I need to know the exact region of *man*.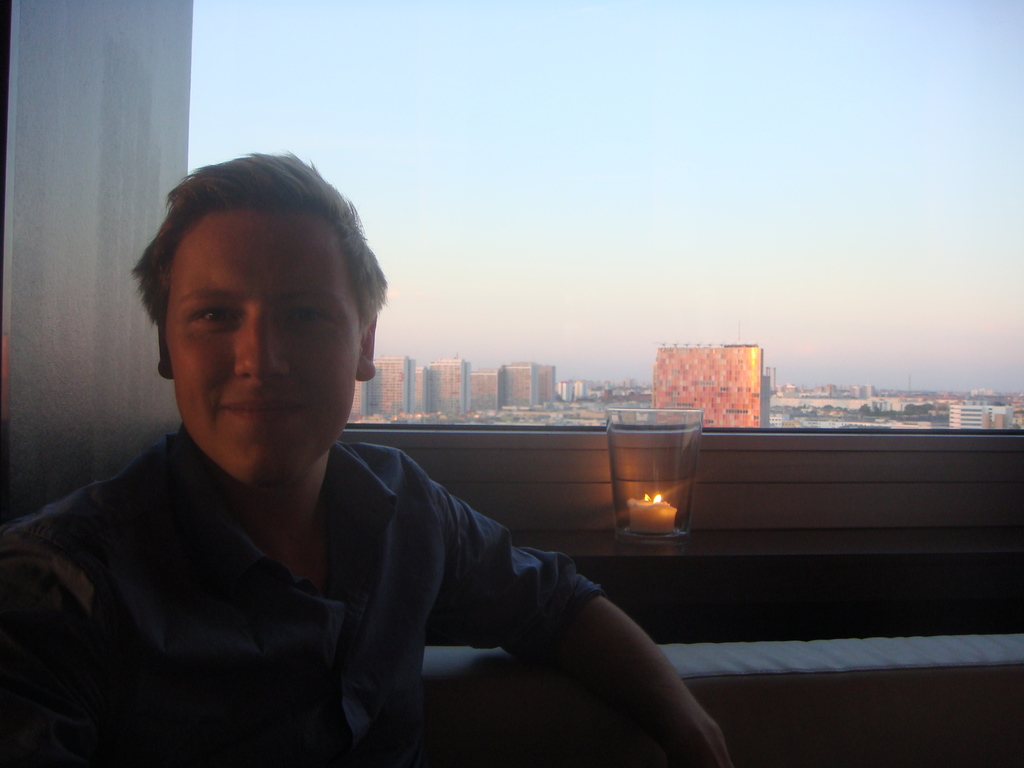
Region: 0, 151, 735, 767.
